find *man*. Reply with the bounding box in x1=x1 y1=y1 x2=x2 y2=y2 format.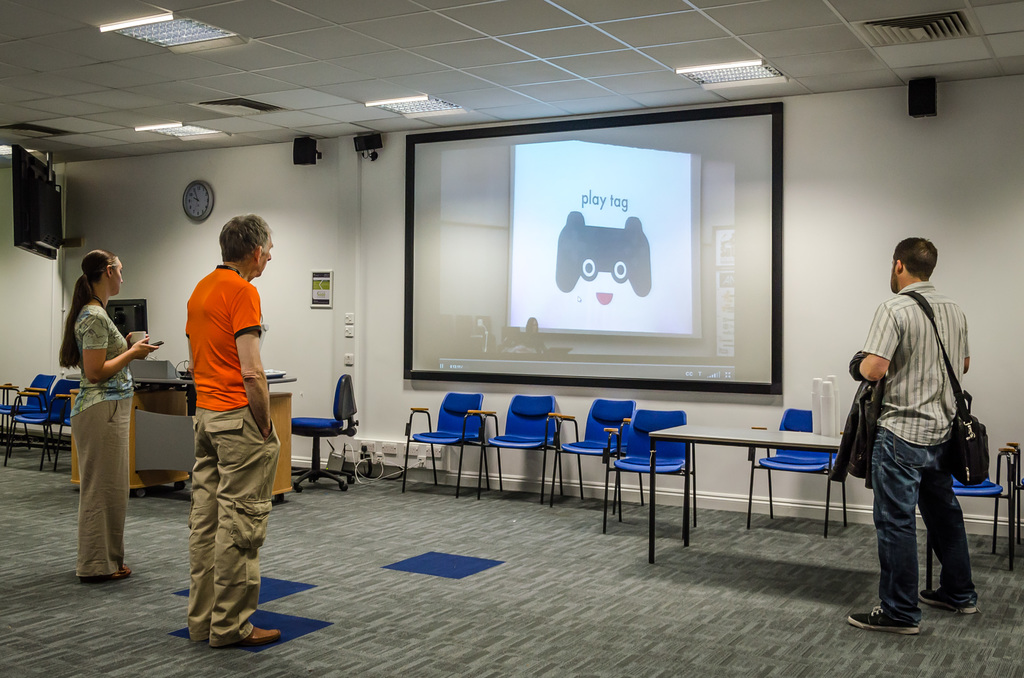
x1=844 y1=231 x2=986 y2=642.
